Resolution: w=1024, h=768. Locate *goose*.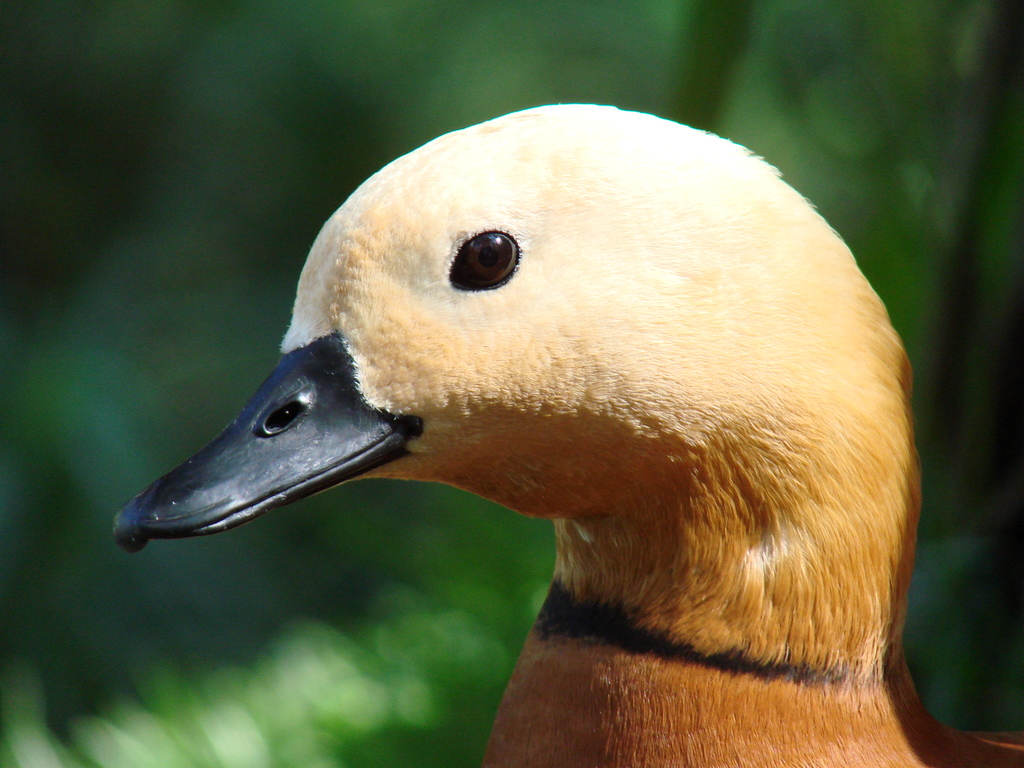
x1=111, y1=105, x2=1023, y2=767.
